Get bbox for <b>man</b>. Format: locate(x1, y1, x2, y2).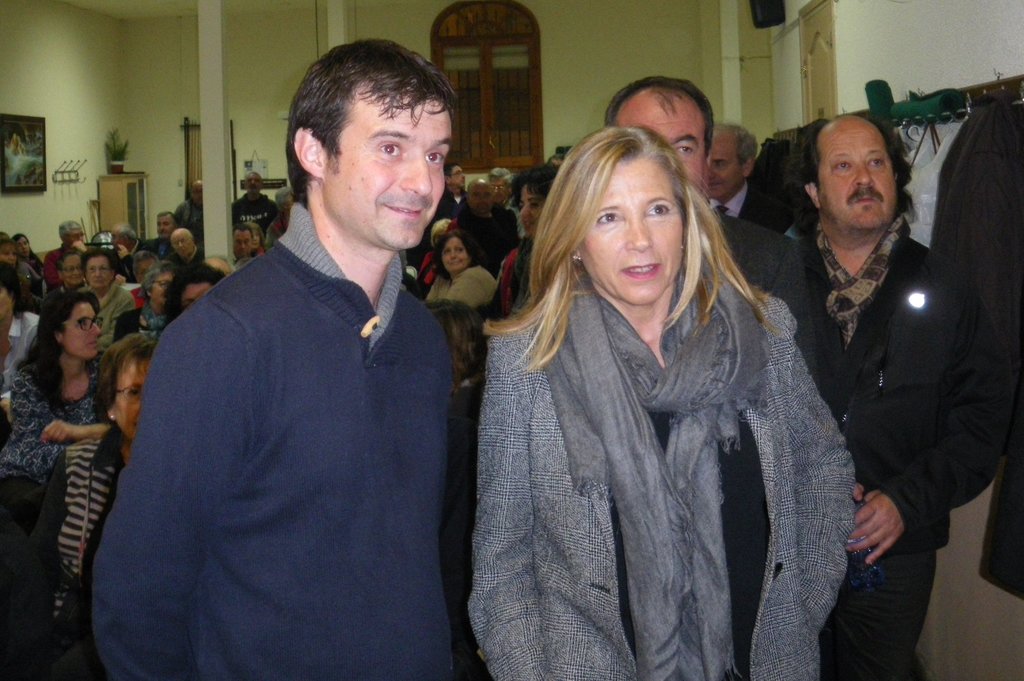
locate(228, 173, 281, 239).
